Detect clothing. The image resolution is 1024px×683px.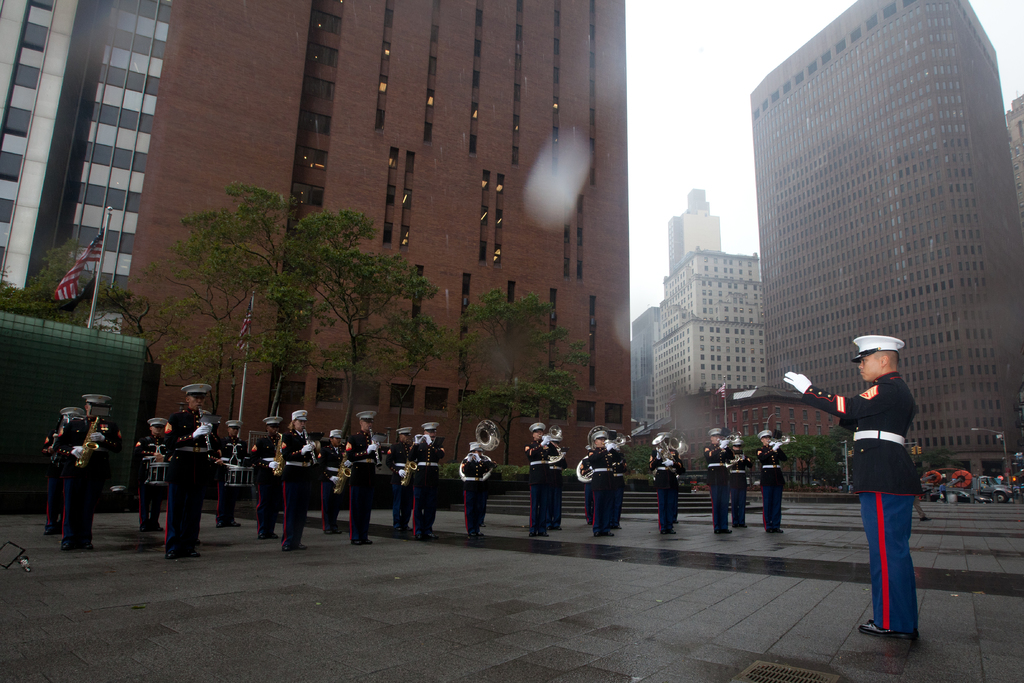
bbox=(803, 368, 919, 642).
